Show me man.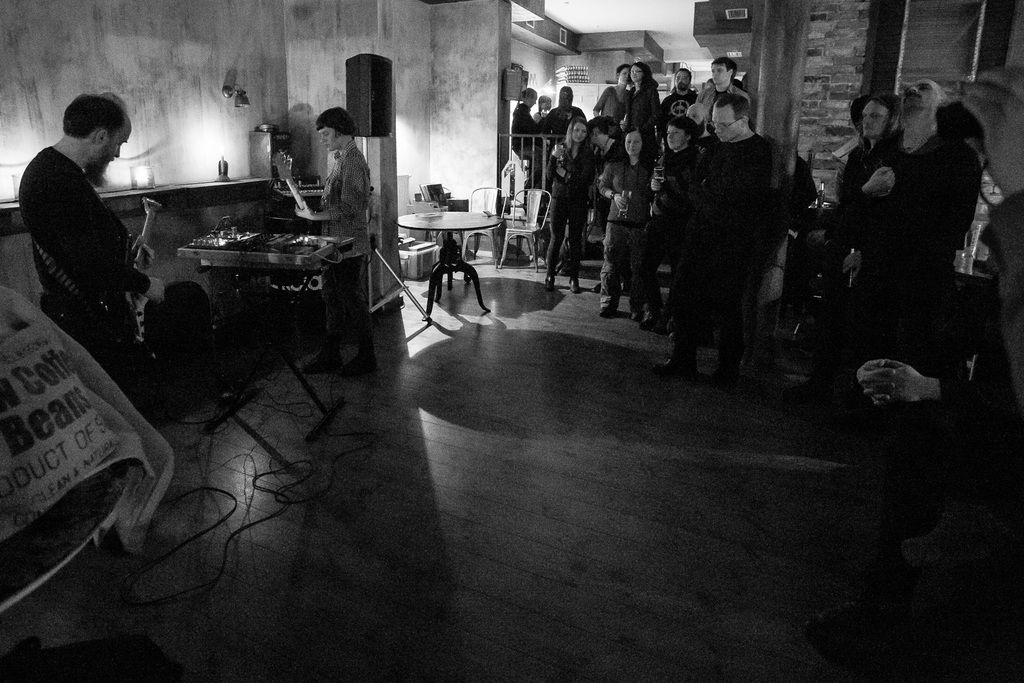
man is here: (649, 93, 770, 384).
